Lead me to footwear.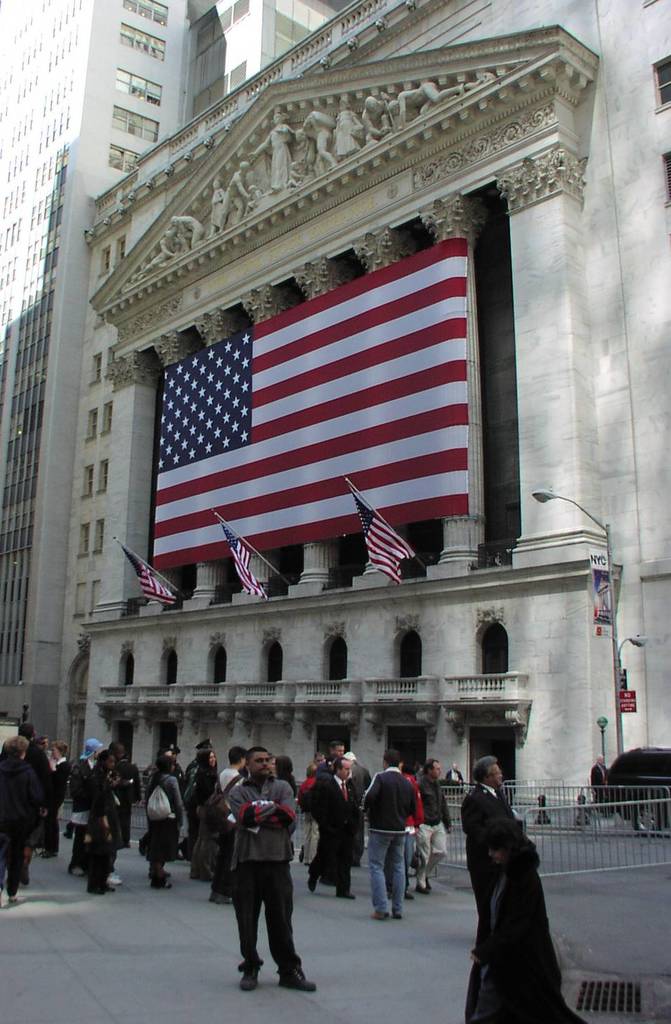
Lead to l=334, t=887, r=354, b=899.
